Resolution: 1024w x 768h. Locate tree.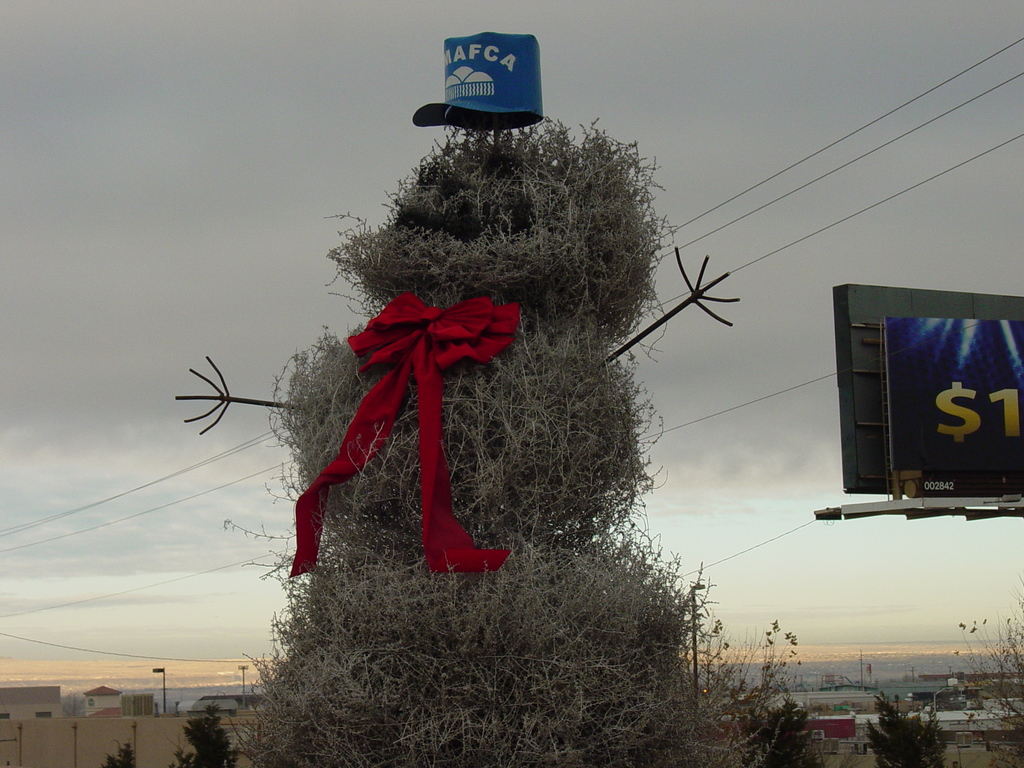
crop(168, 698, 237, 767).
